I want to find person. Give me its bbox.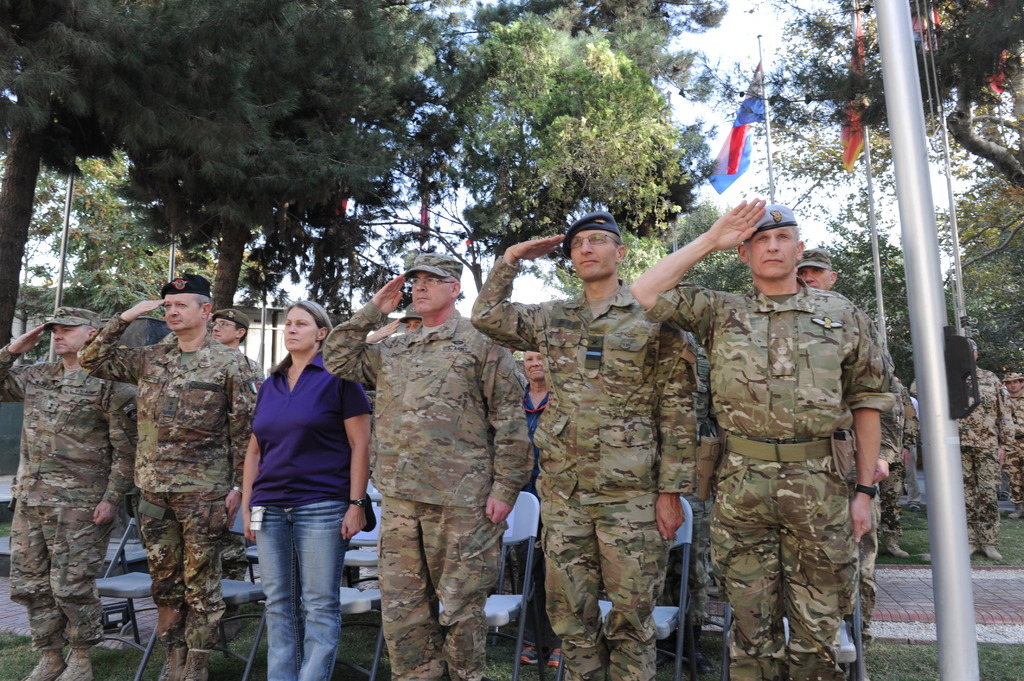
689/204/889/680.
